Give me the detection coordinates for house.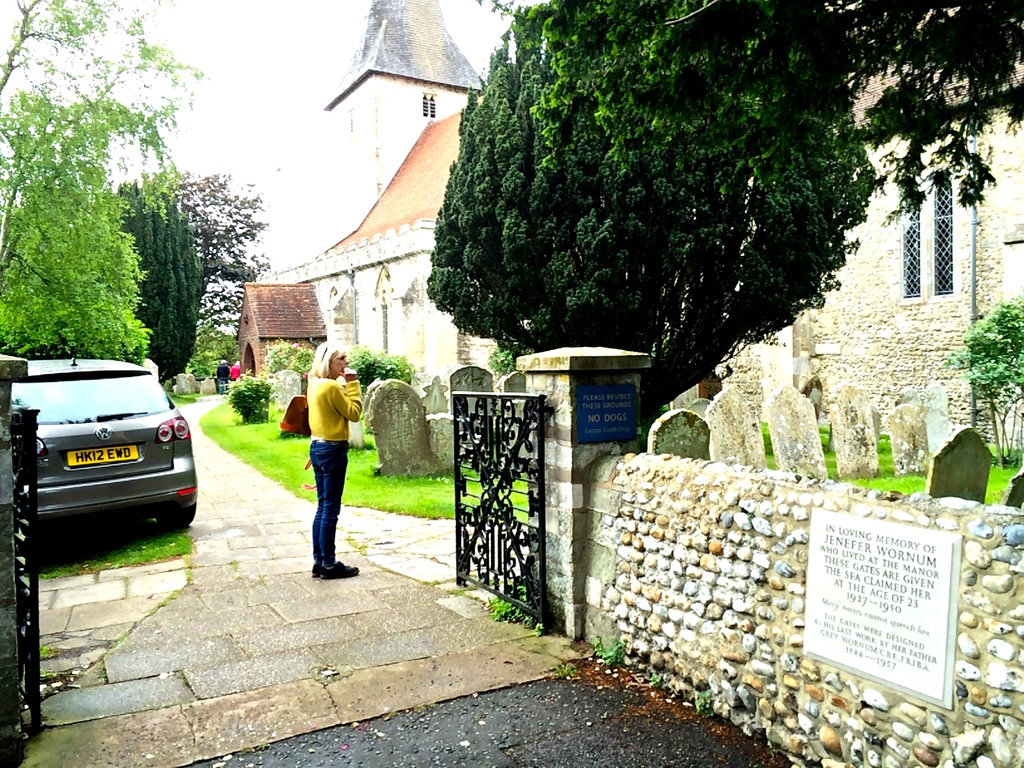
l=235, t=0, r=1023, b=449.
